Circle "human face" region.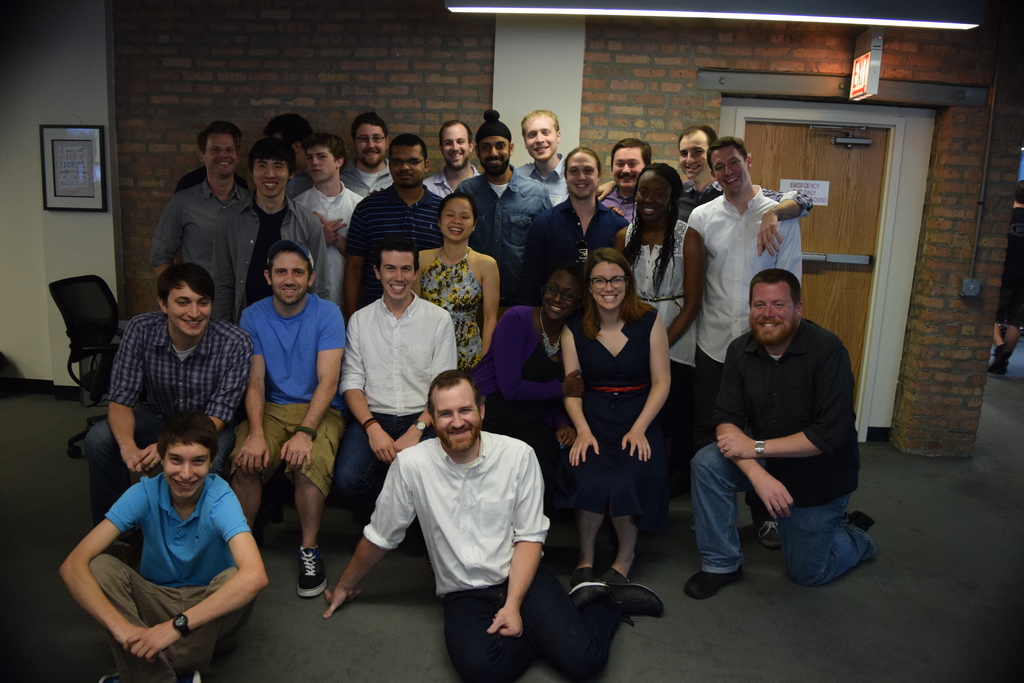
Region: {"x1": 440, "y1": 198, "x2": 472, "y2": 241}.
